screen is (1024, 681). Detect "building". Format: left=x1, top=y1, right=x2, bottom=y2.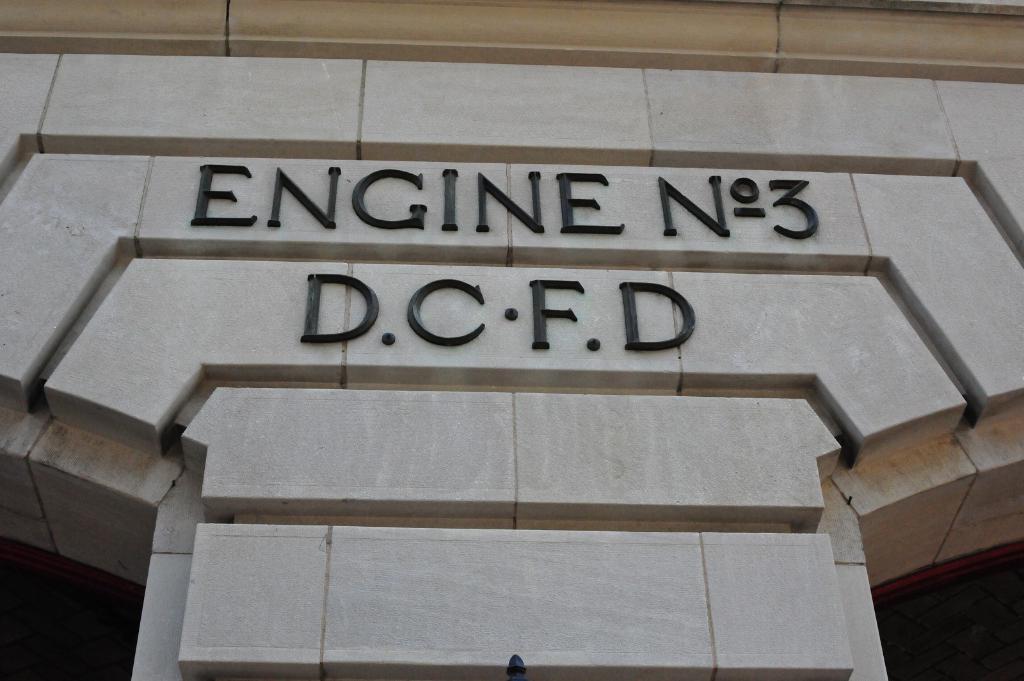
left=0, top=0, right=1023, bottom=680.
